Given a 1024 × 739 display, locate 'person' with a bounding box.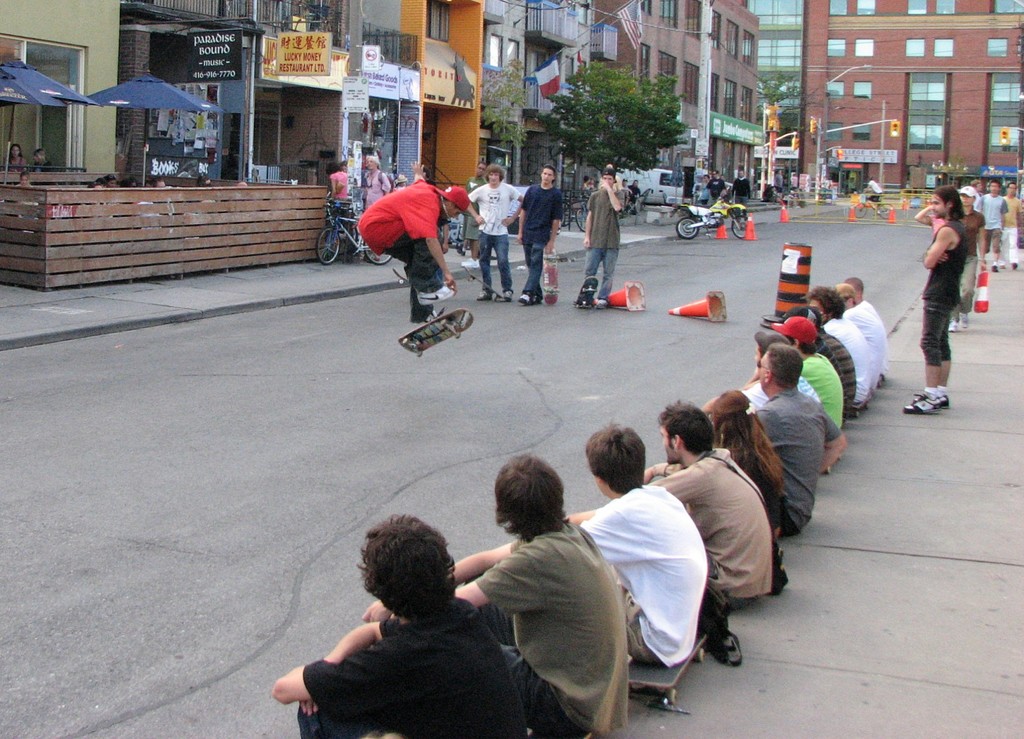
Located: bbox(729, 163, 754, 222).
